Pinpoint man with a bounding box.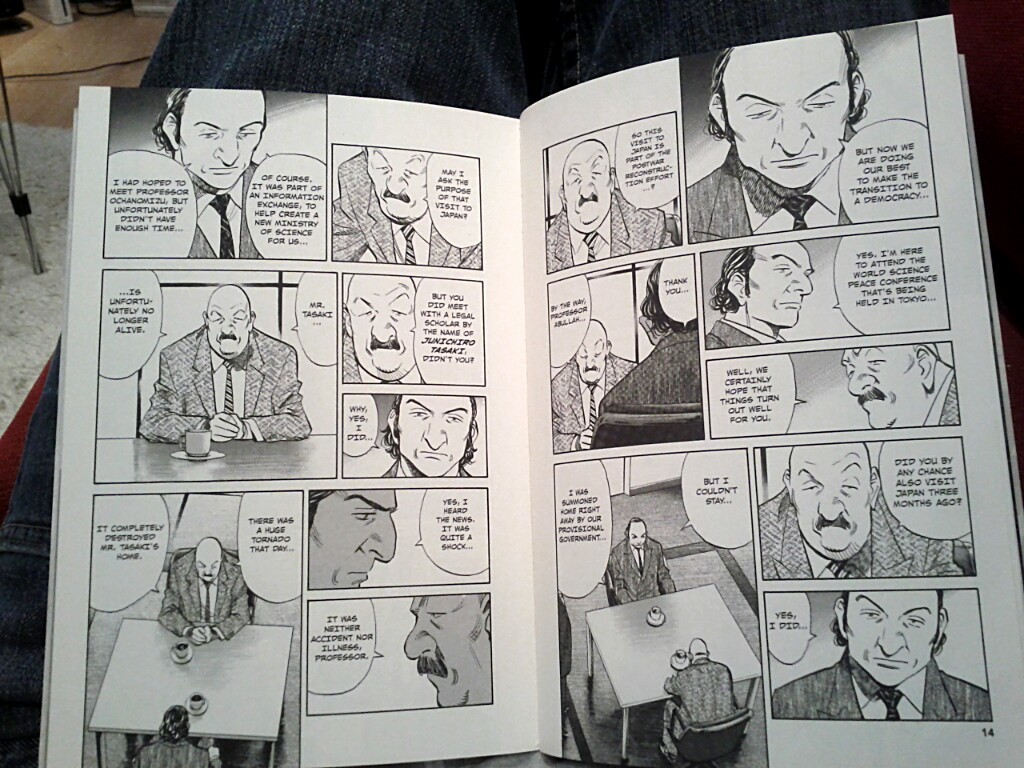
pyautogui.locateOnScreen(655, 634, 742, 762).
